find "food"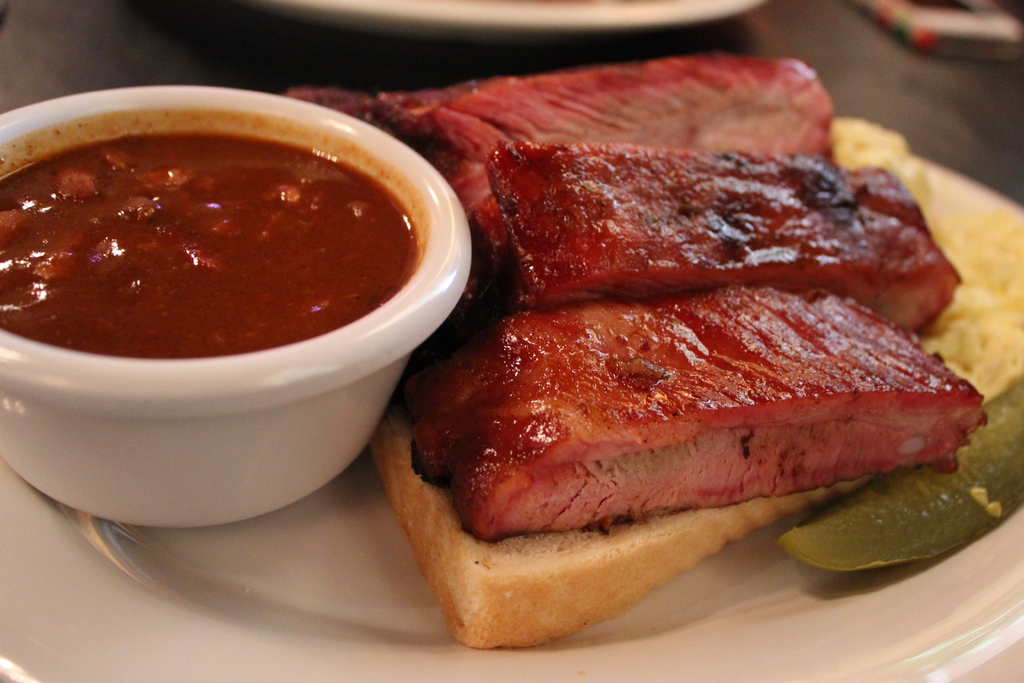
[x1=385, y1=272, x2=976, y2=581]
